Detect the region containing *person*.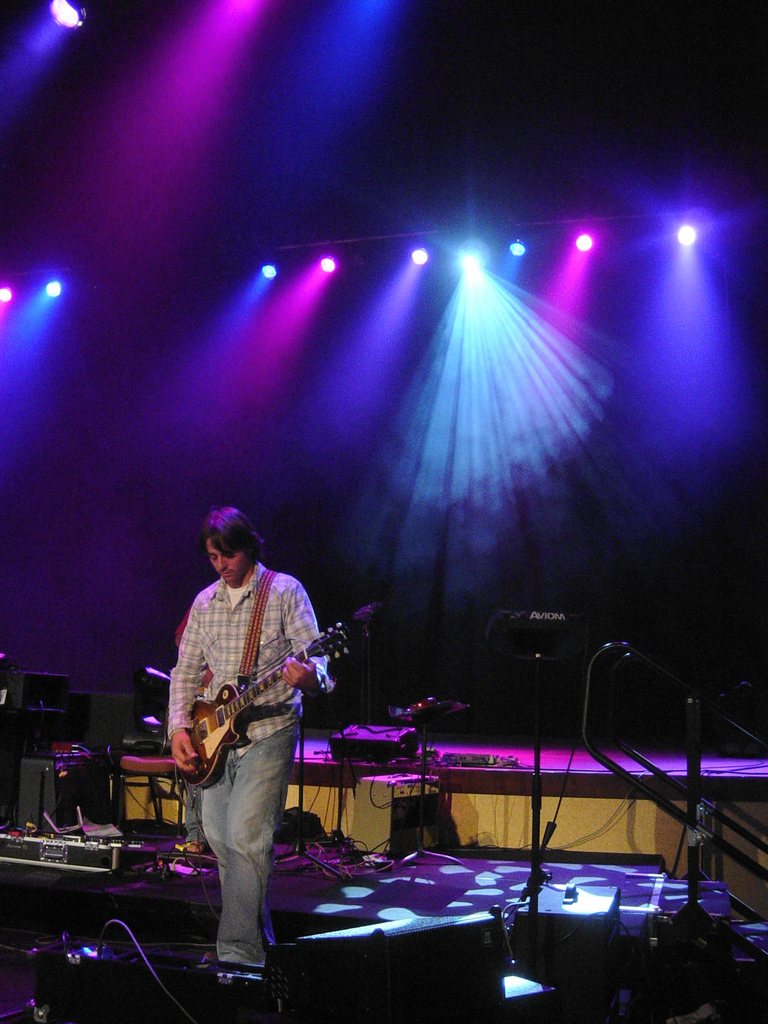
box=[161, 502, 328, 974].
